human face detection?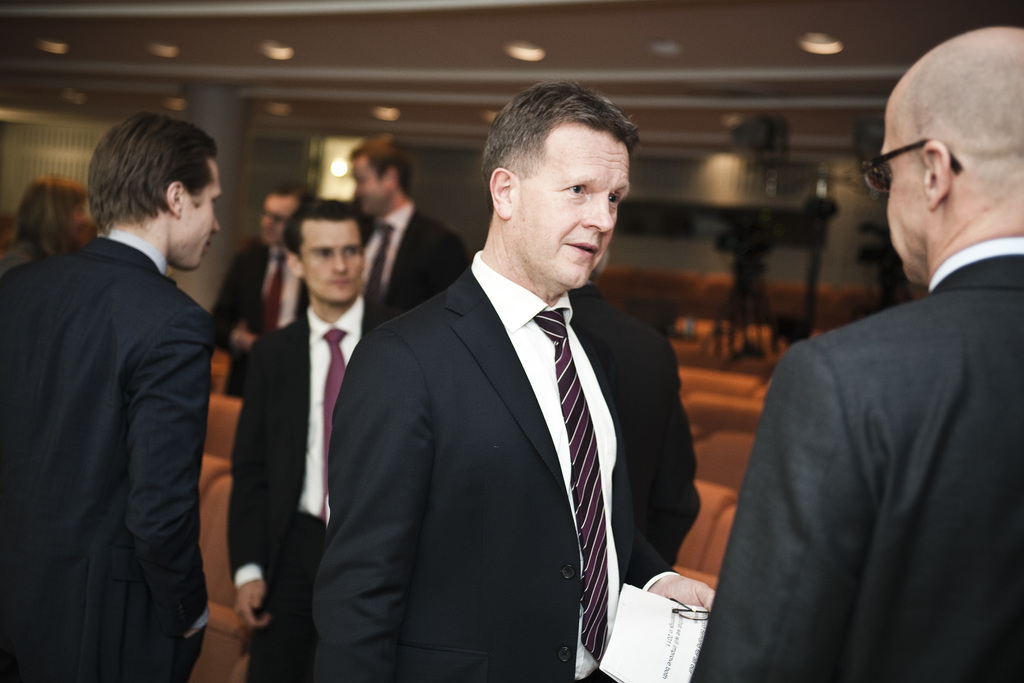
<region>67, 200, 94, 245</region>
